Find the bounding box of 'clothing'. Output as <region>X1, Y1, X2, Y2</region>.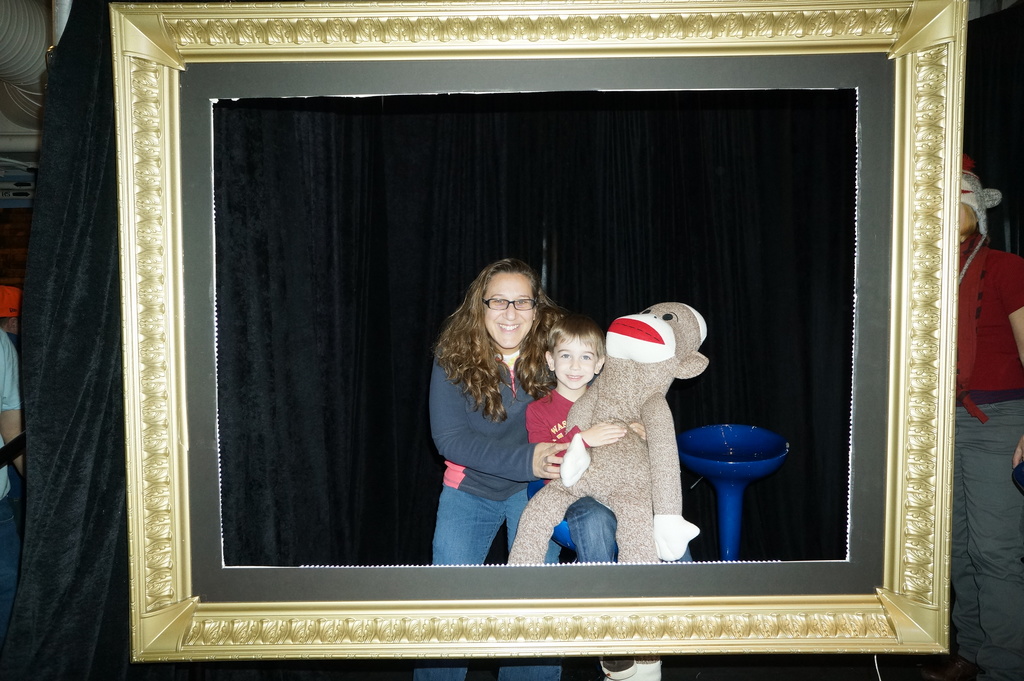
<region>428, 306, 539, 568</region>.
